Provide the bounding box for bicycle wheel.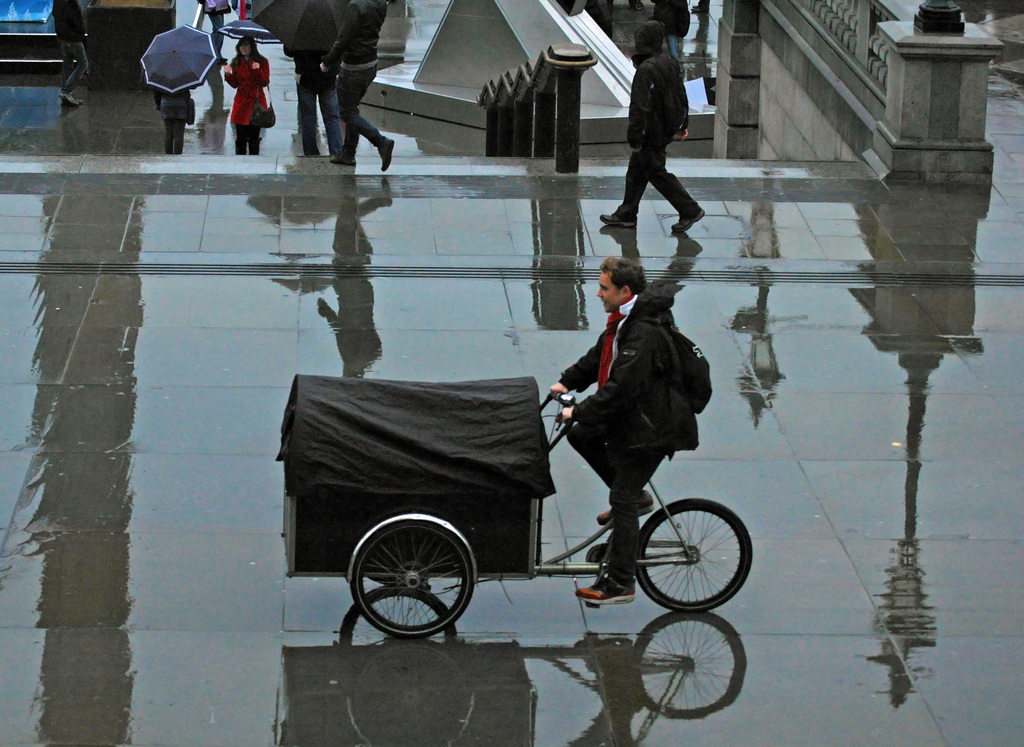
(x1=348, y1=520, x2=472, y2=641).
